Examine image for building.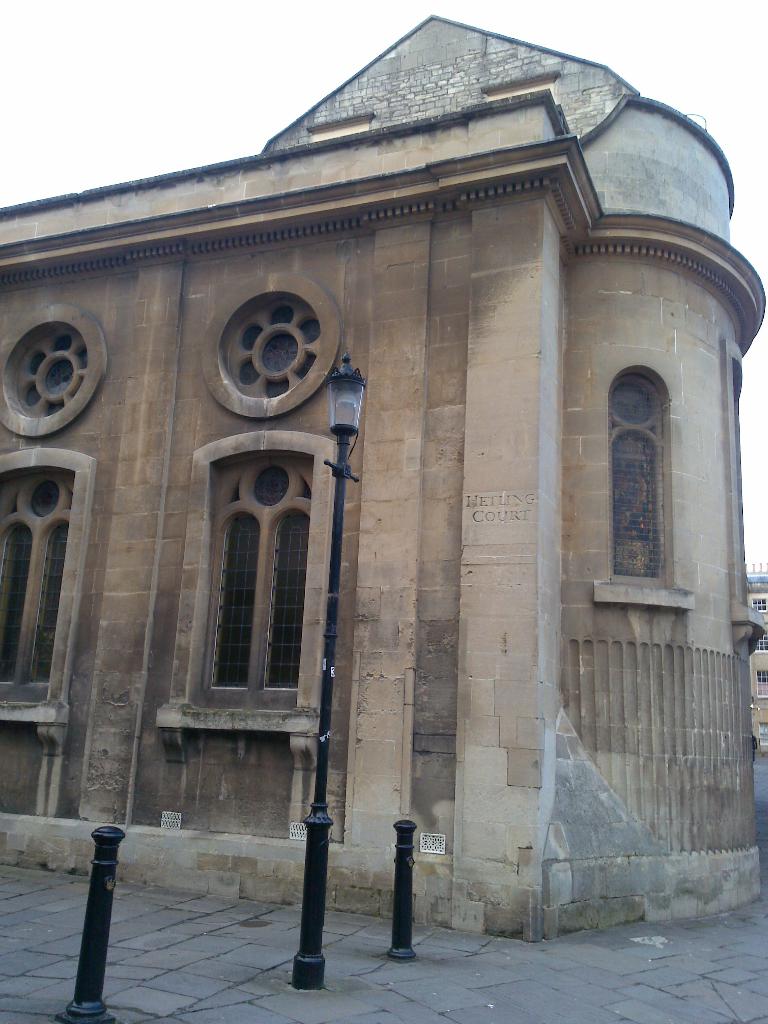
Examination result: box=[0, 12, 767, 939].
